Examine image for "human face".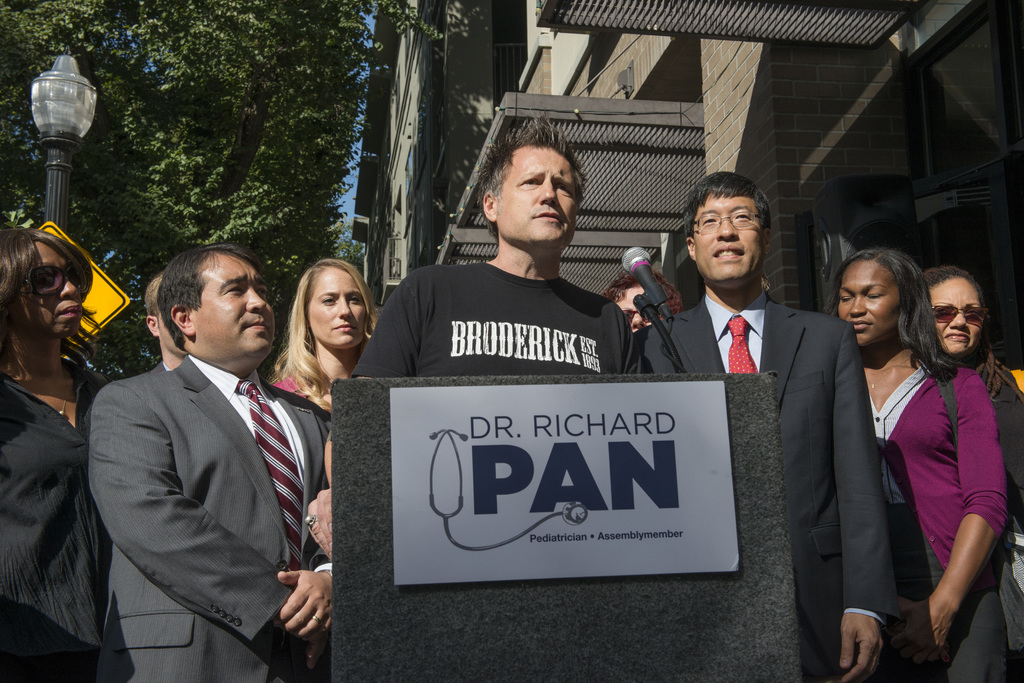
Examination result: [x1=10, y1=243, x2=83, y2=335].
